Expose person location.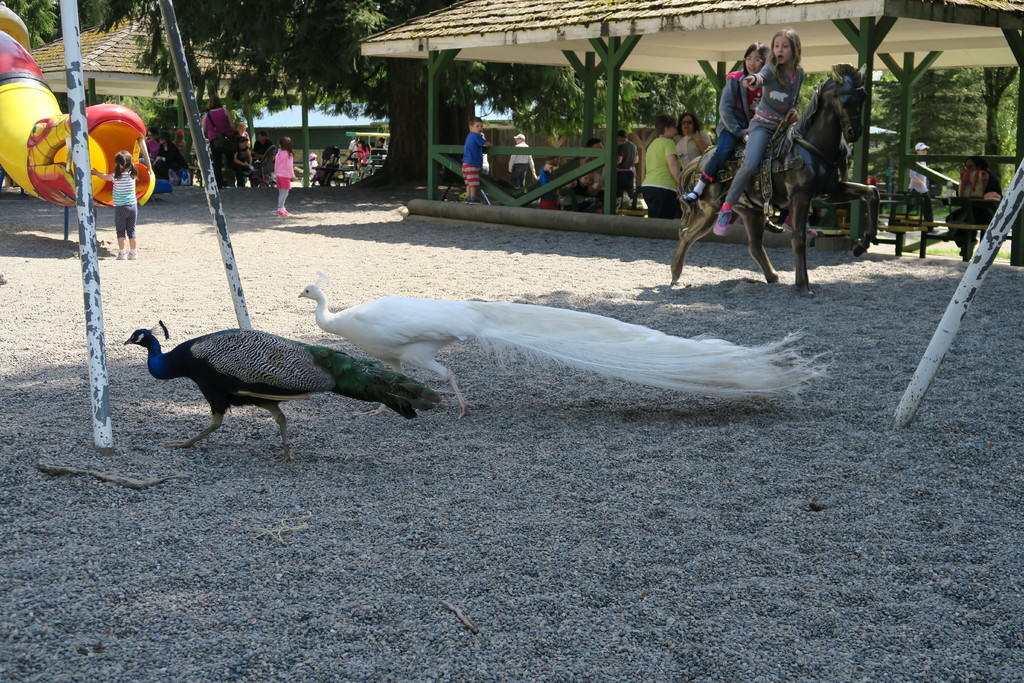
Exposed at select_region(236, 136, 250, 181).
